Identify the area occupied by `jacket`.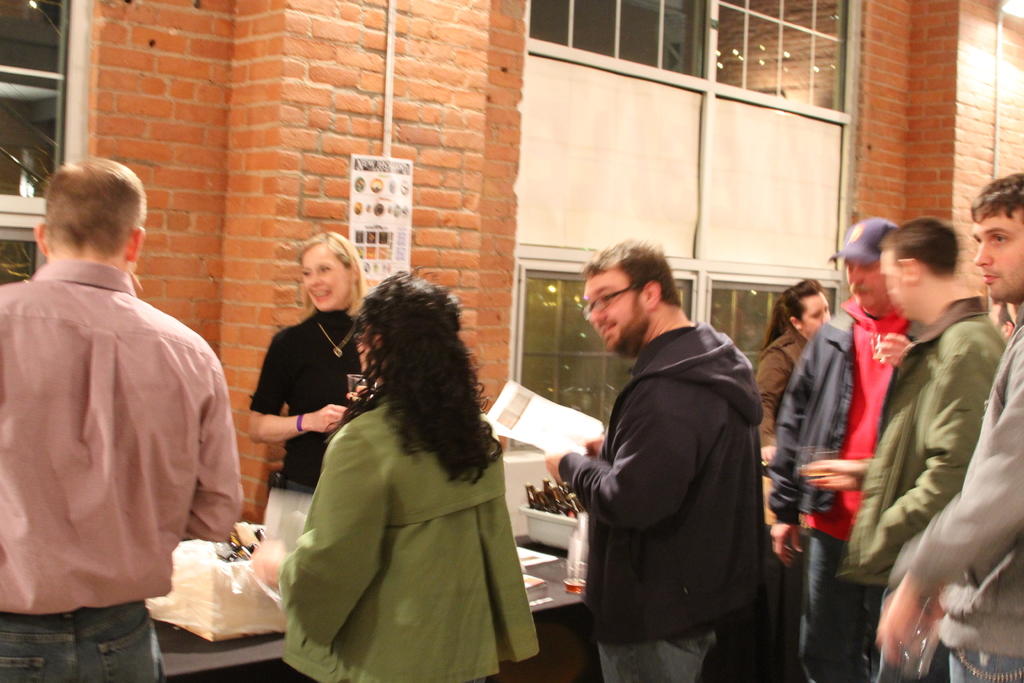
Area: 836:295:1009:591.
